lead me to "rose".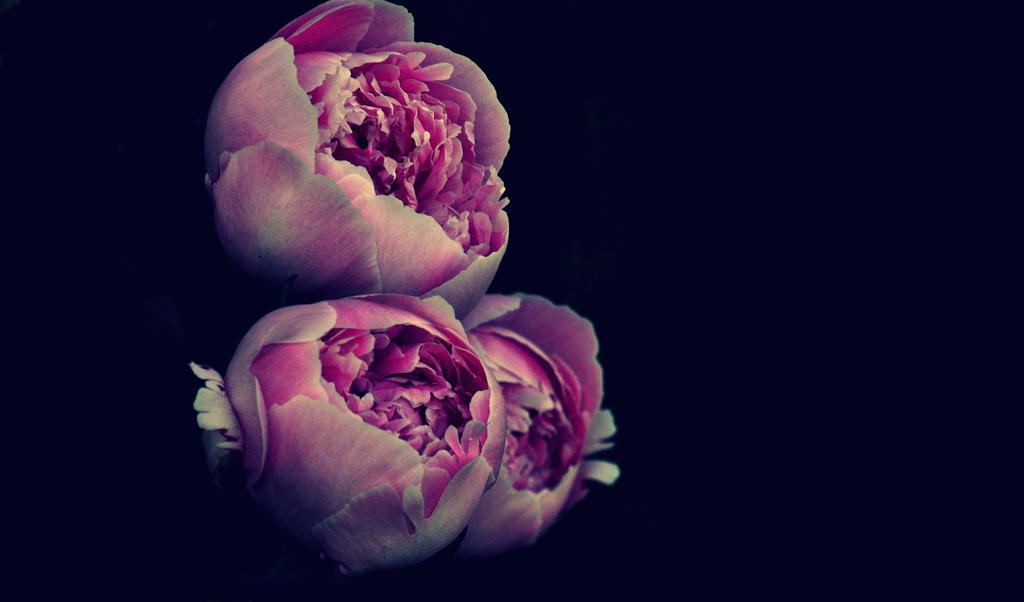
Lead to (461,295,621,554).
